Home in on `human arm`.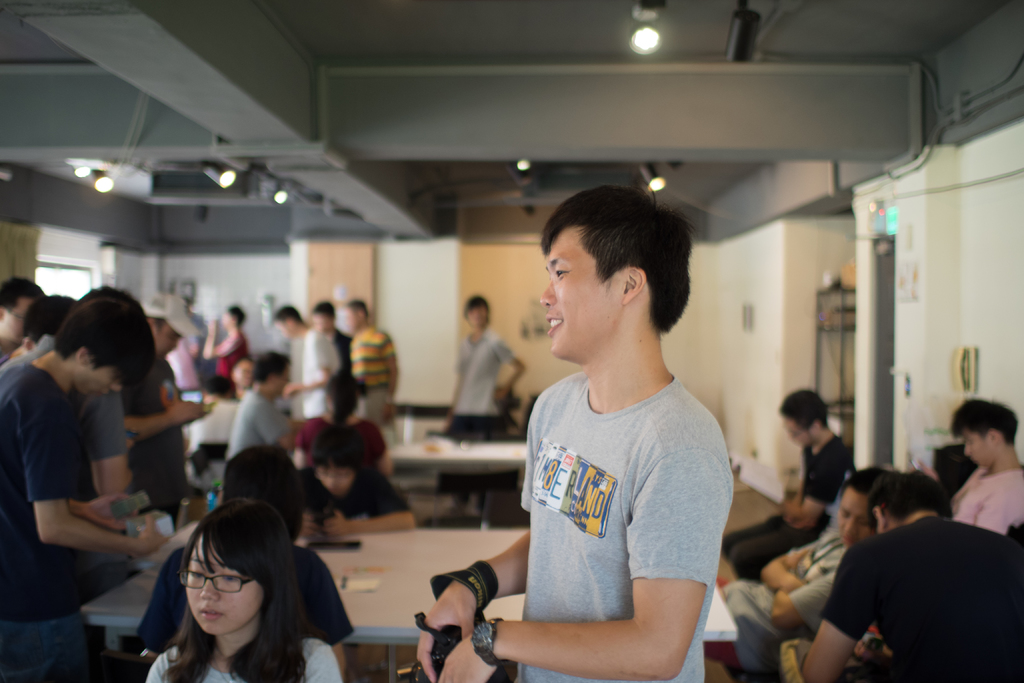
Homed in at 771/559/846/630.
